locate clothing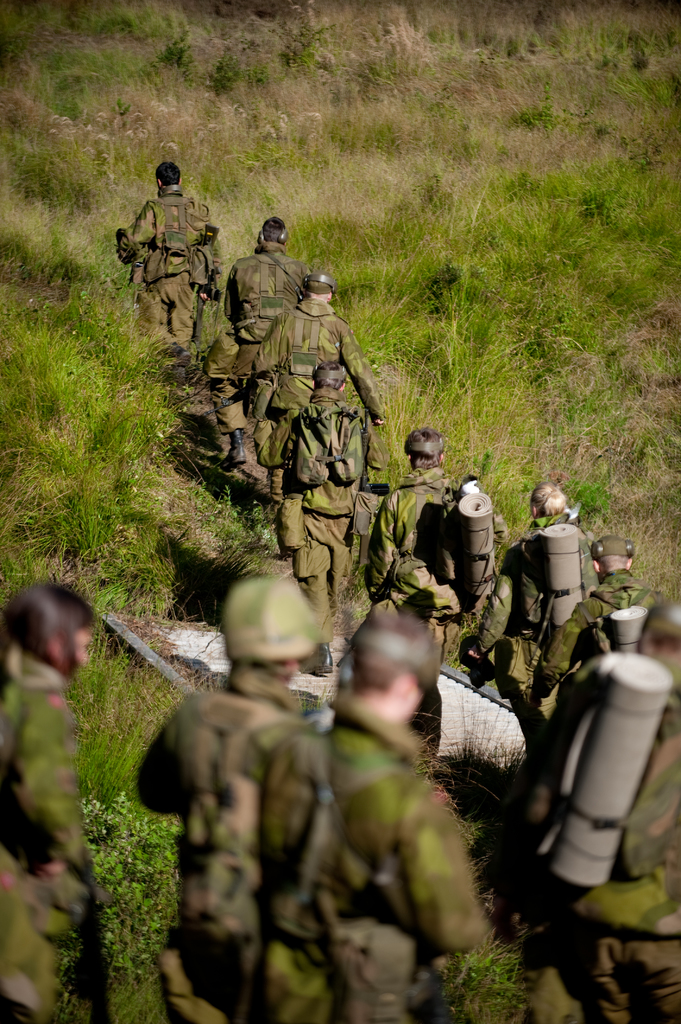
(x1=116, y1=180, x2=211, y2=372)
